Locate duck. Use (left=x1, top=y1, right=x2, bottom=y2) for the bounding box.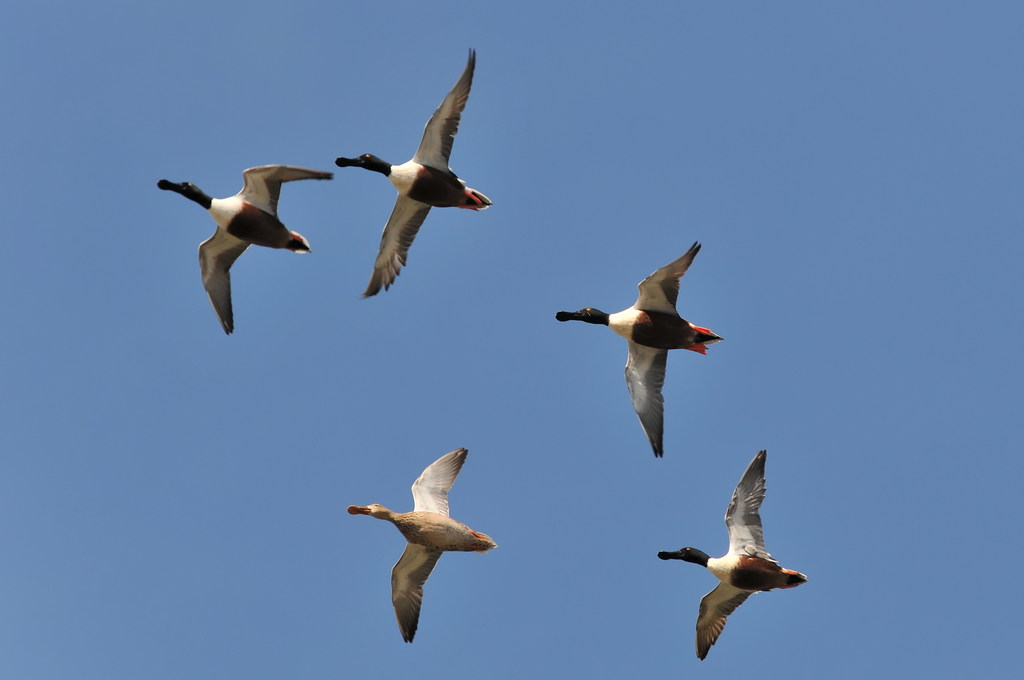
(left=346, top=444, right=493, bottom=639).
